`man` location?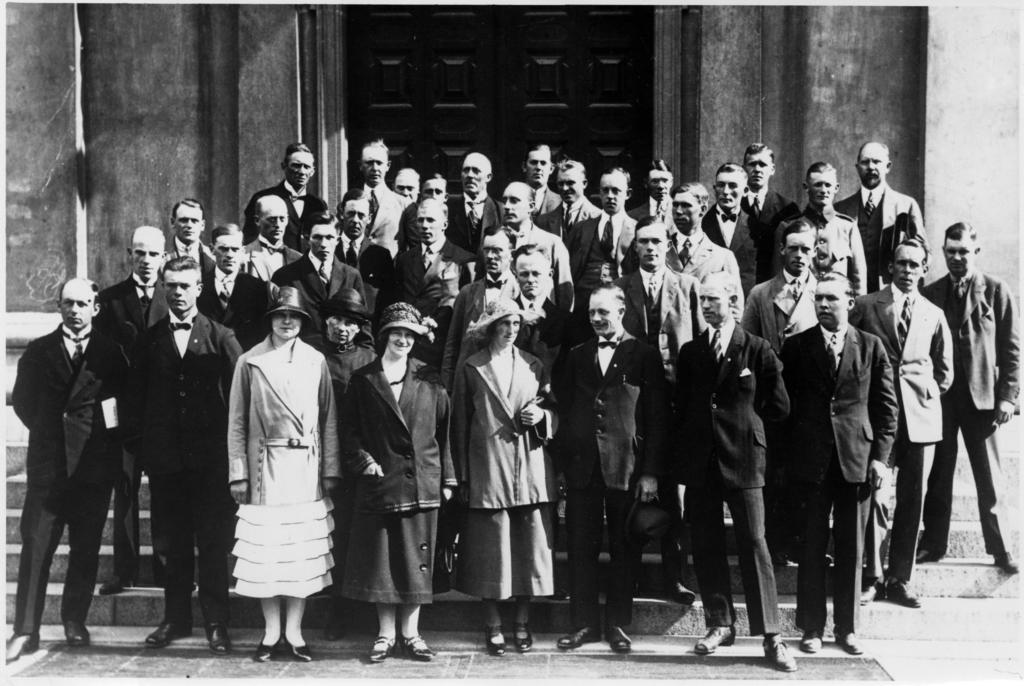
x1=852, y1=231, x2=956, y2=611
